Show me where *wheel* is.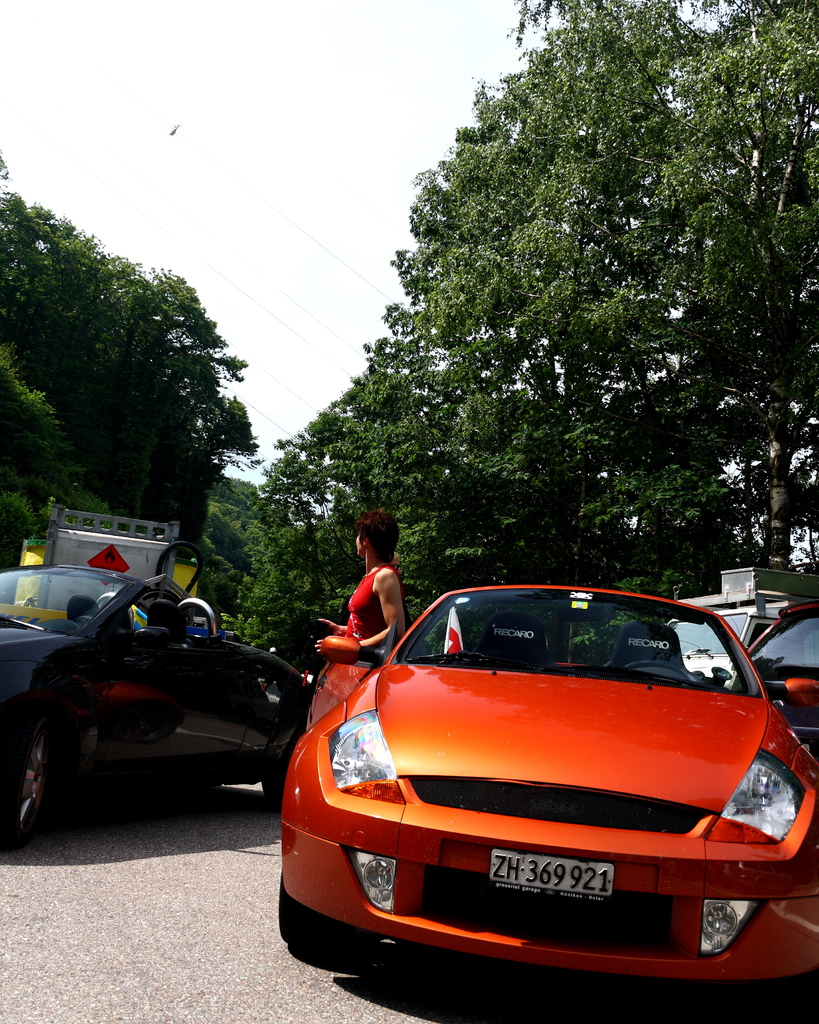
*wheel* is at box(262, 742, 297, 813).
